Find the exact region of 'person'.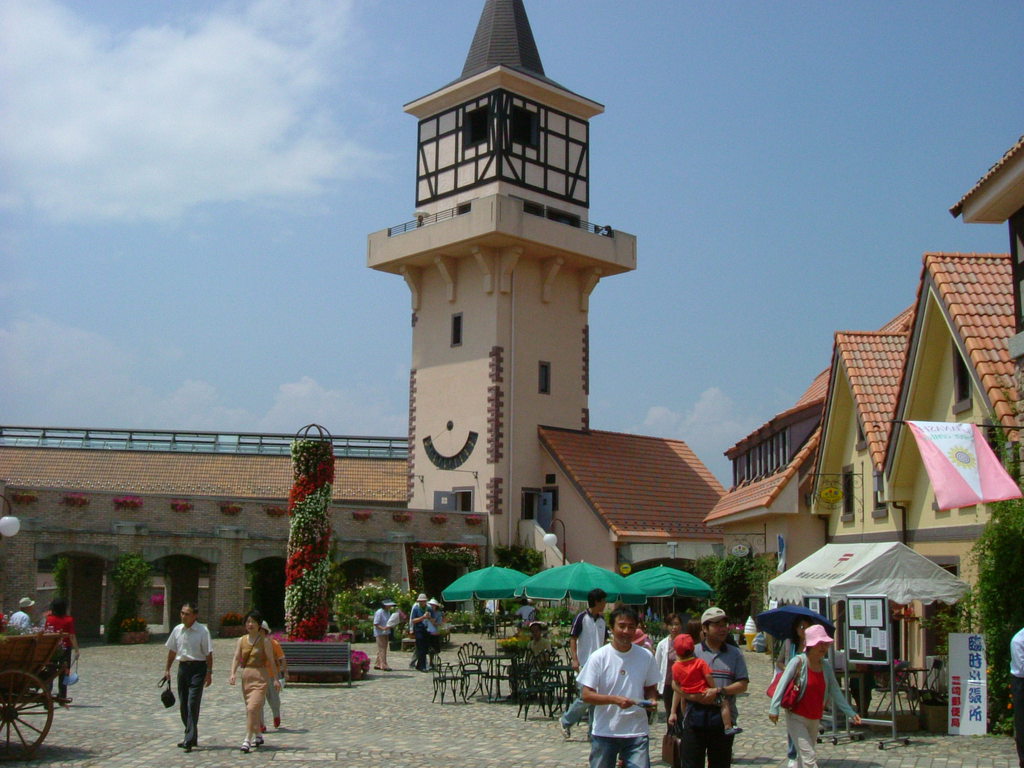
Exact region: <bbox>668, 630, 747, 733</bbox>.
